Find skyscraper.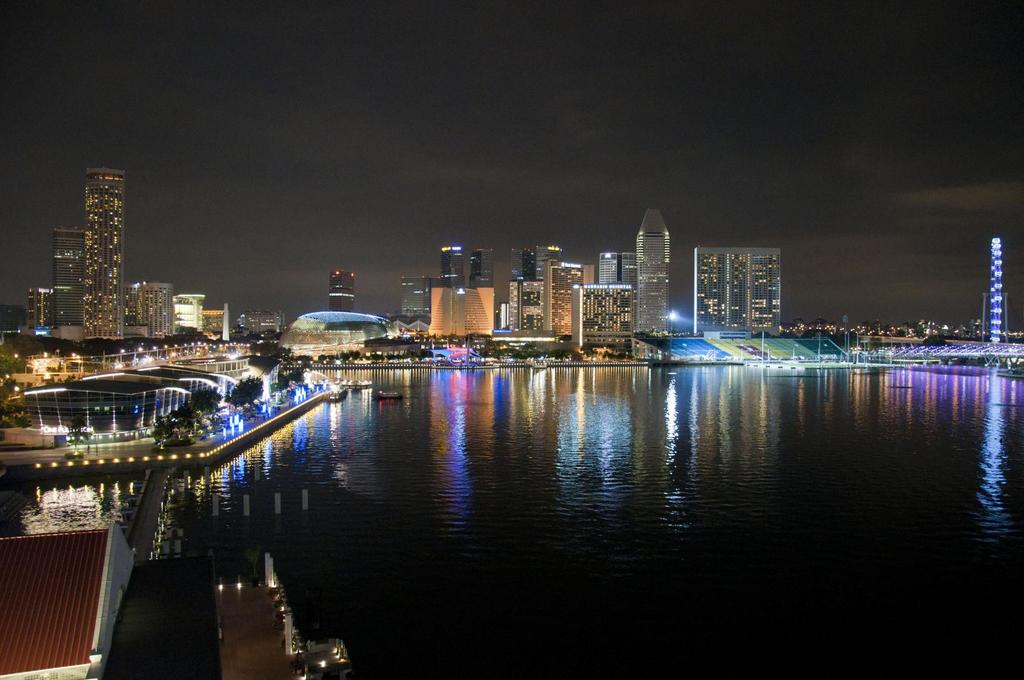
select_region(593, 250, 635, 290).
